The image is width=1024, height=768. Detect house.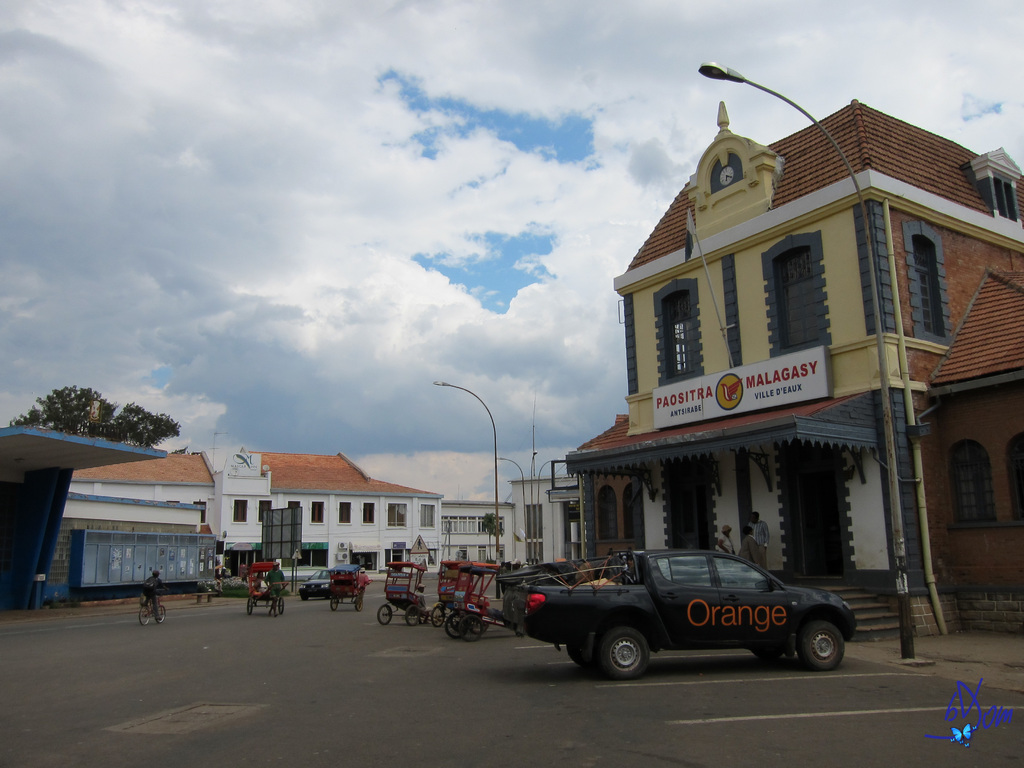
Detection: crop(39, 447, 212, 595).
